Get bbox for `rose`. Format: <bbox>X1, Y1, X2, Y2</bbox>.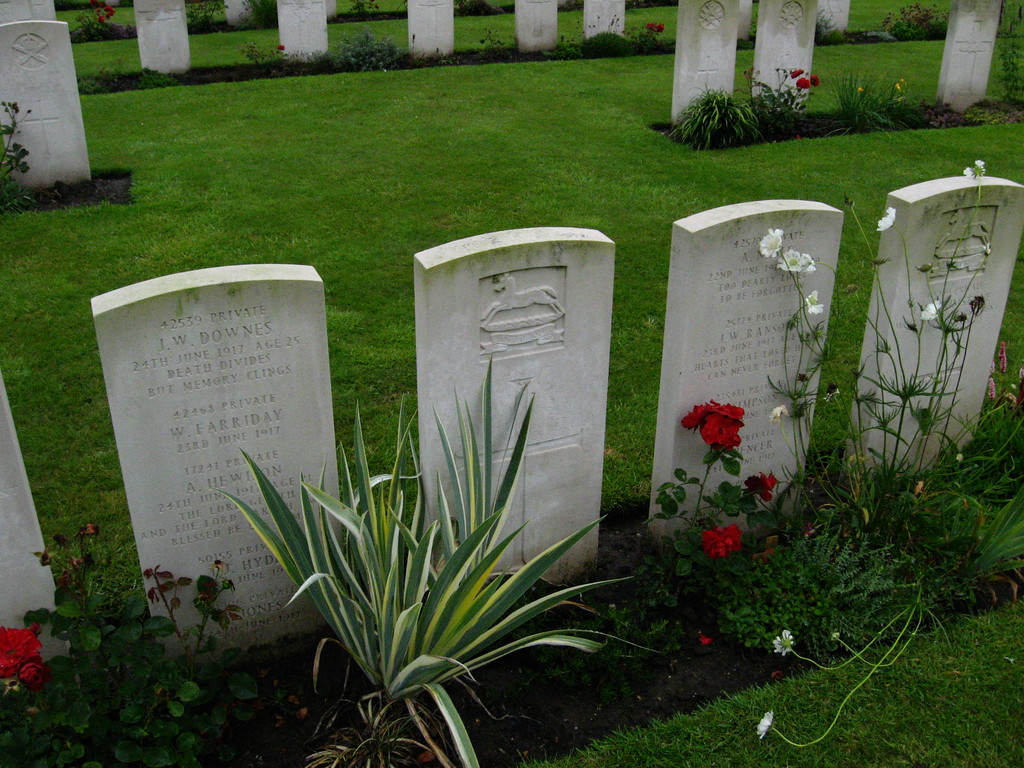
<bbox>0, 630, 40, 677</bbox>.
